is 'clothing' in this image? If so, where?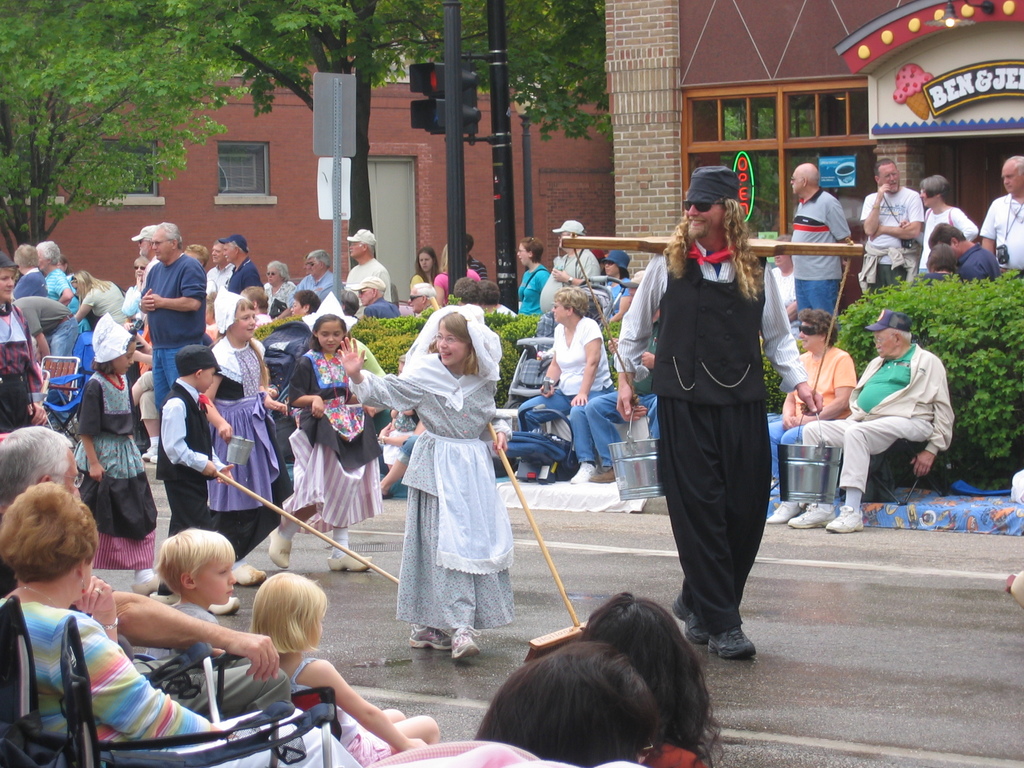
Yes, at [left=956, top=236, right=997, bottom=283].
